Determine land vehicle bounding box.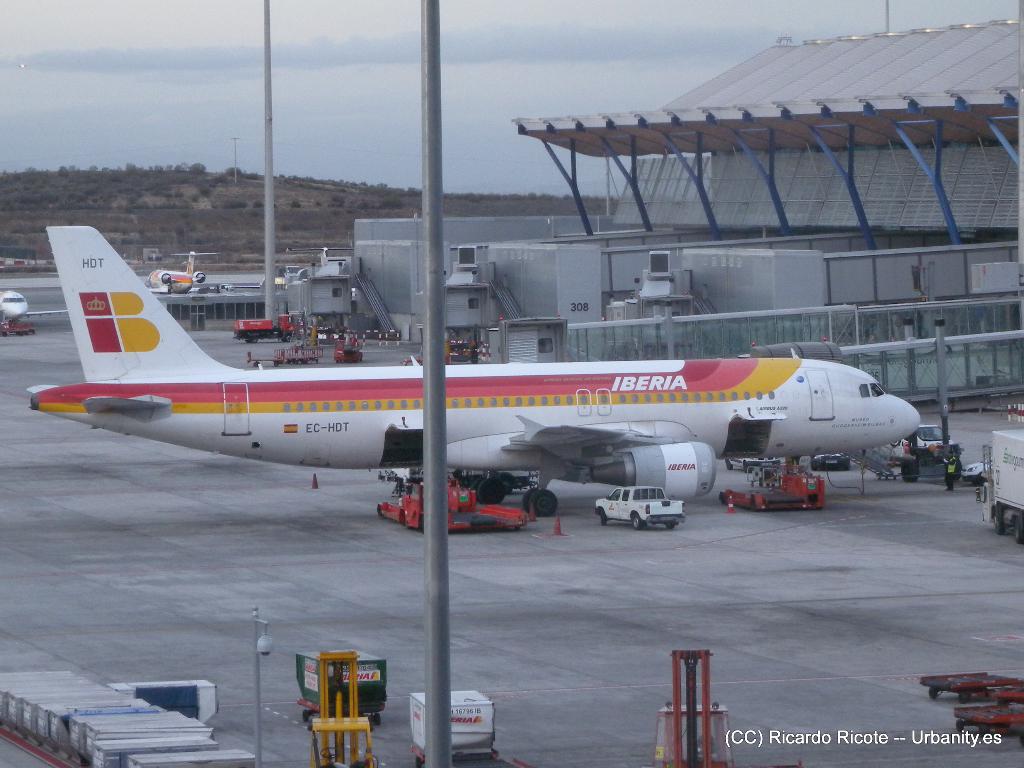
Determined: 592, 483, 687, 531.
